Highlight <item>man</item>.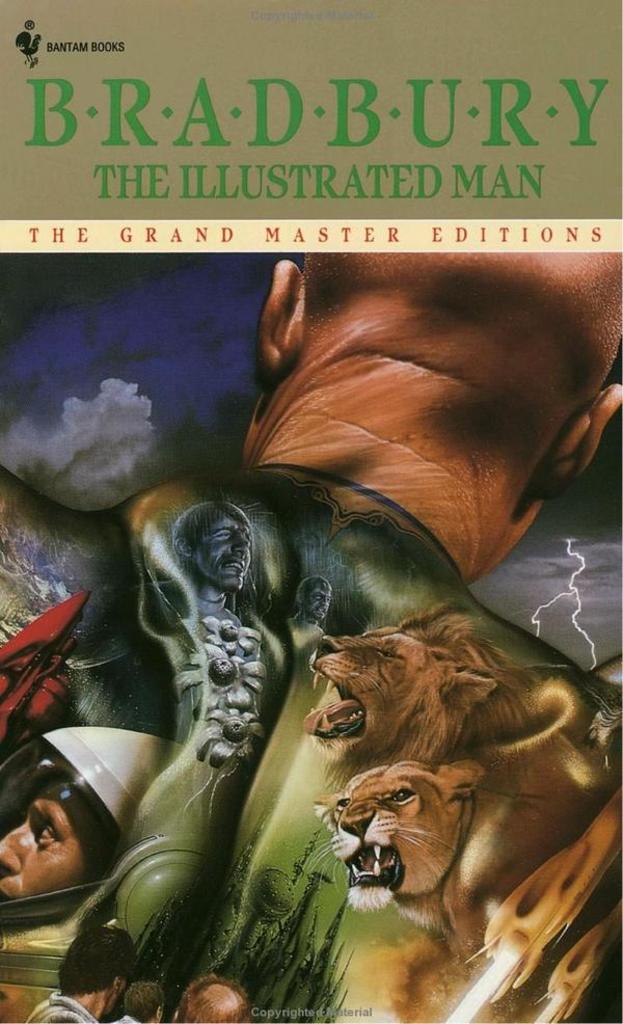
Highlighted region: 285/569/337/657.
